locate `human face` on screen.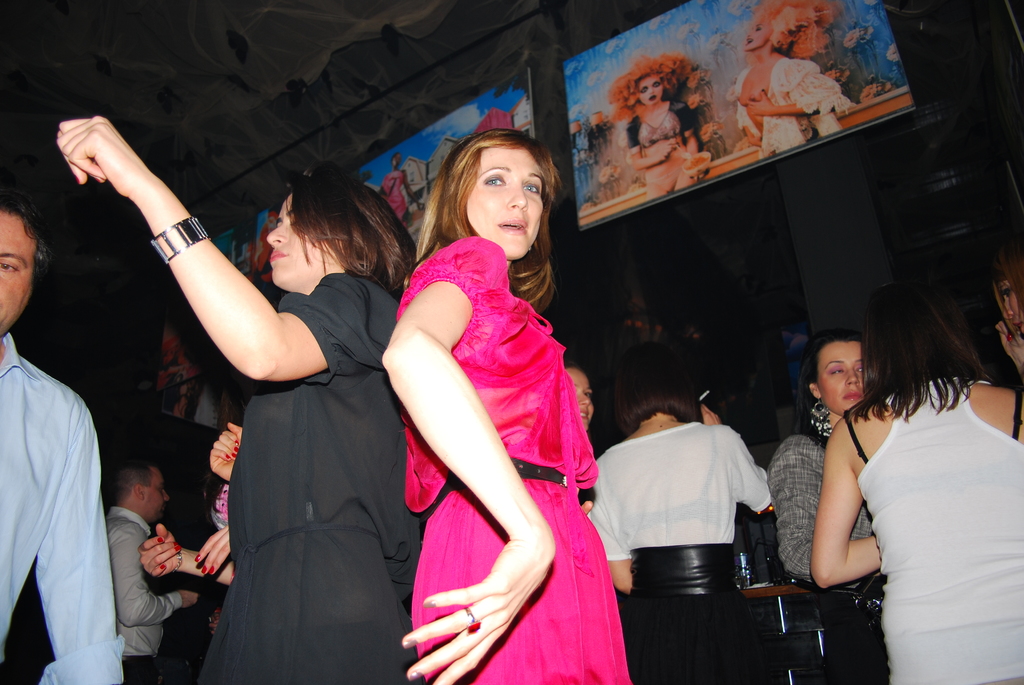
On screen at box(559, 366, 591, 427).
